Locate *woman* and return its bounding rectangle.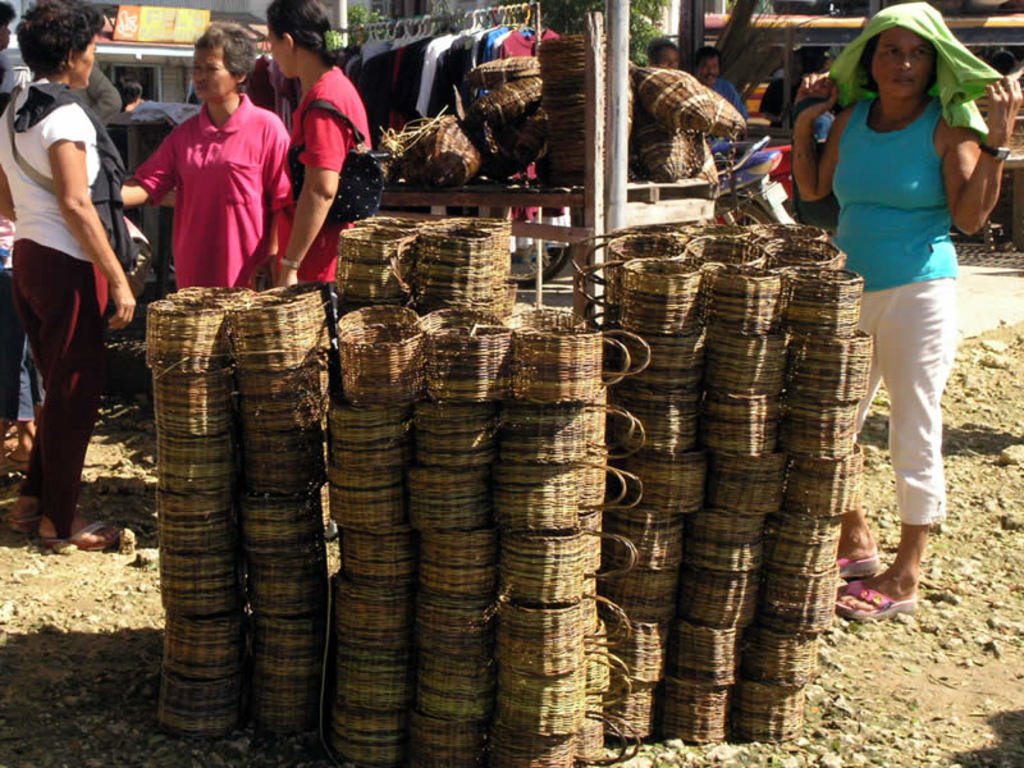
<box>268,0,381,328</box>.
